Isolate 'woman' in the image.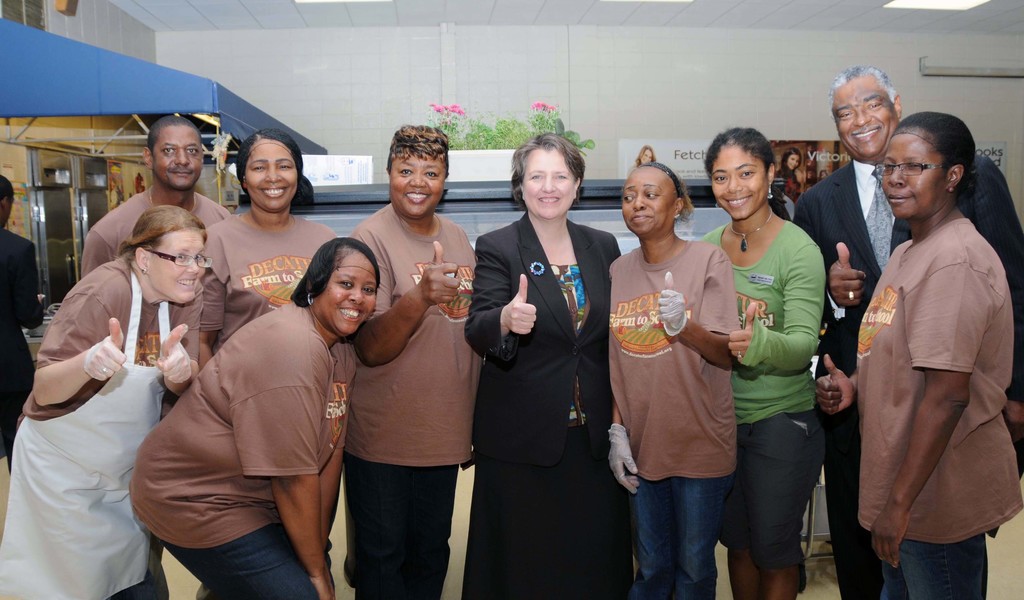
Isolated region: [left=0, top=200, right=211, bottom=599].
